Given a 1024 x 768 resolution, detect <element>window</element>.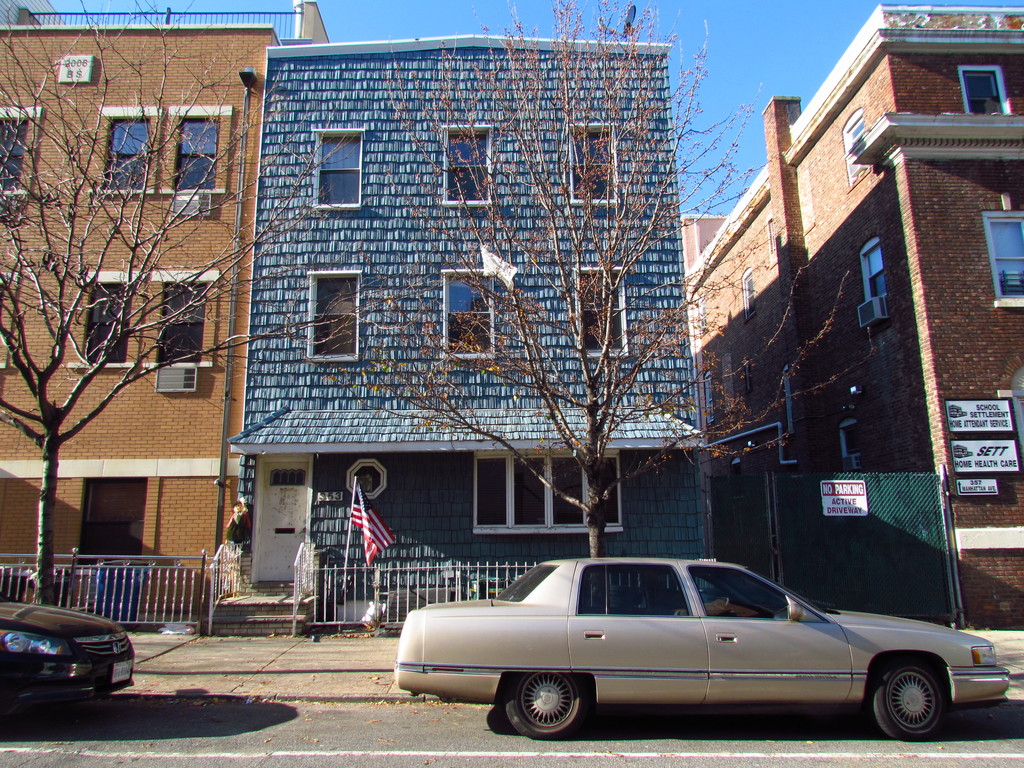
bbox=[437, 263, 489, 357].
